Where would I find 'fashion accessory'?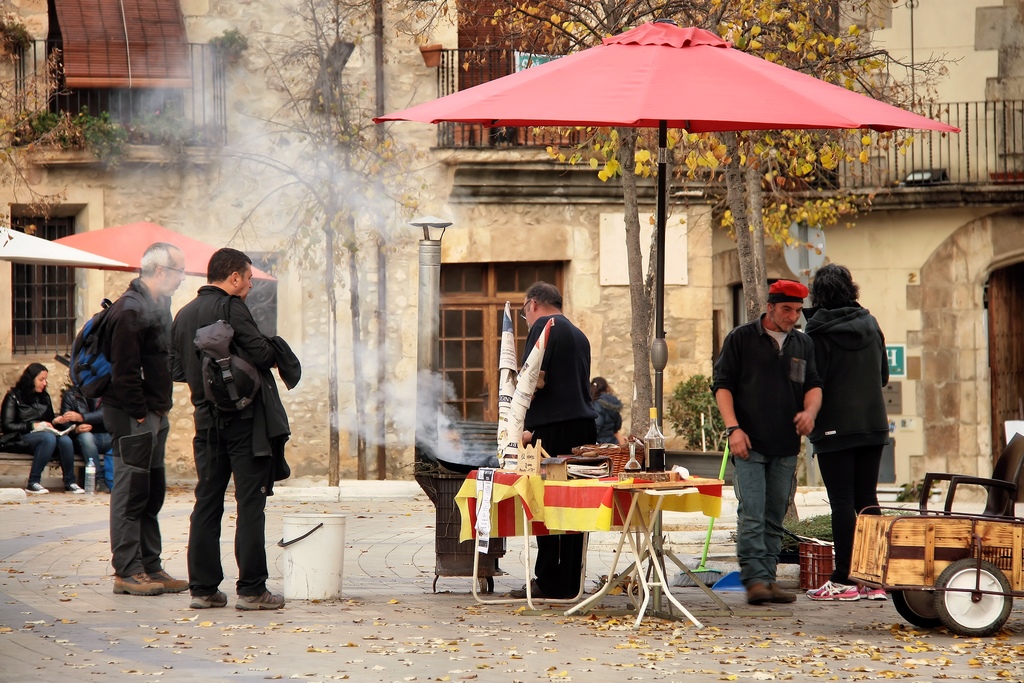
At (left=150, top=570, right=200, bottom=595).
